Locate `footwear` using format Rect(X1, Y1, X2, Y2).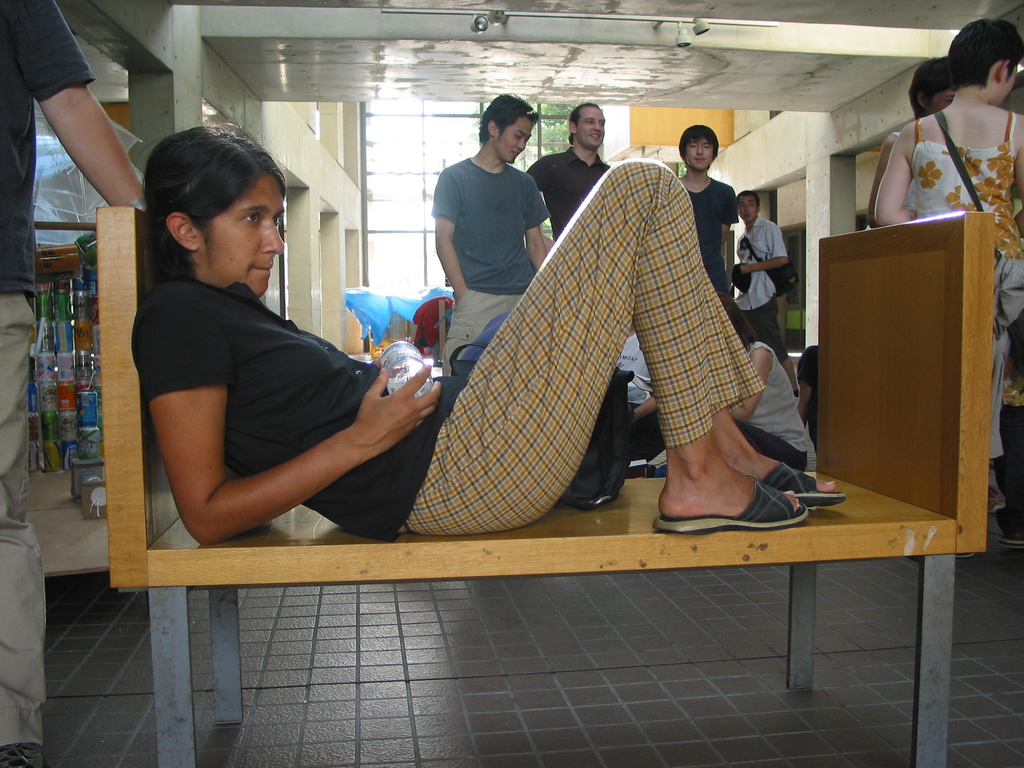
Rect(0, 744, 44, 767).
